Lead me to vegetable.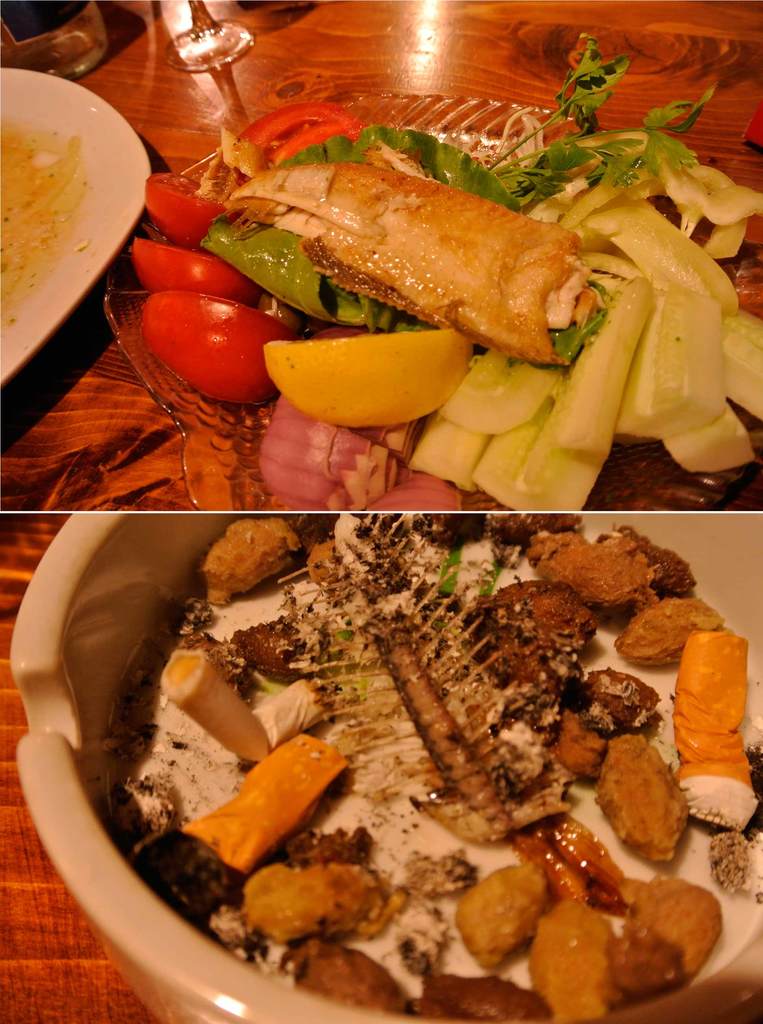
Lead to [134,292,298,404].
